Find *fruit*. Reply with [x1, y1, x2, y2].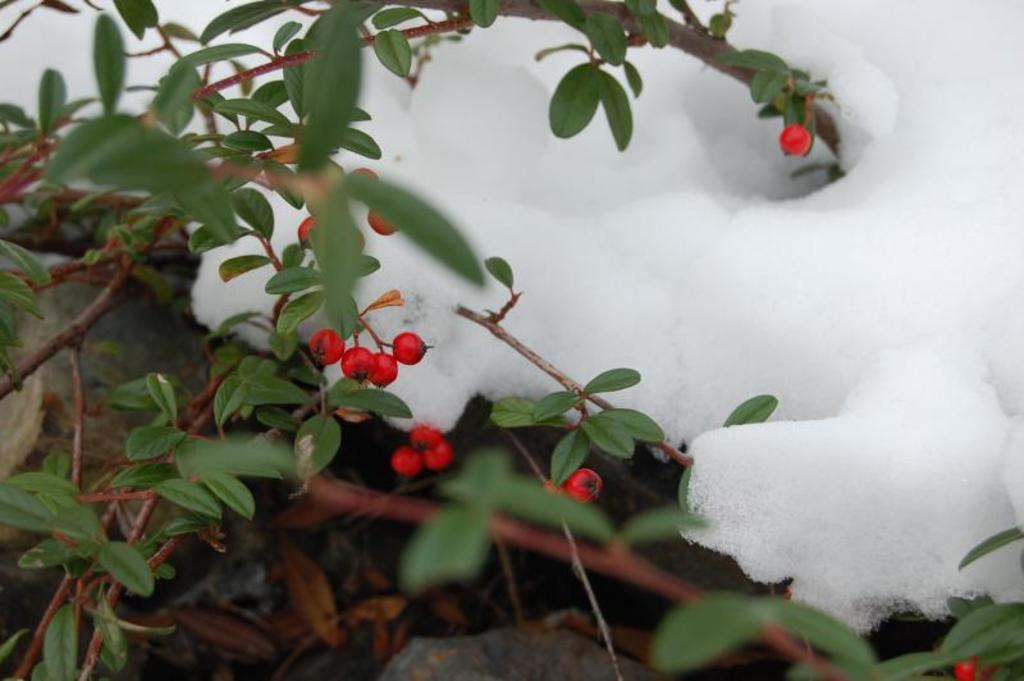
[298, 216, 315, 250].
